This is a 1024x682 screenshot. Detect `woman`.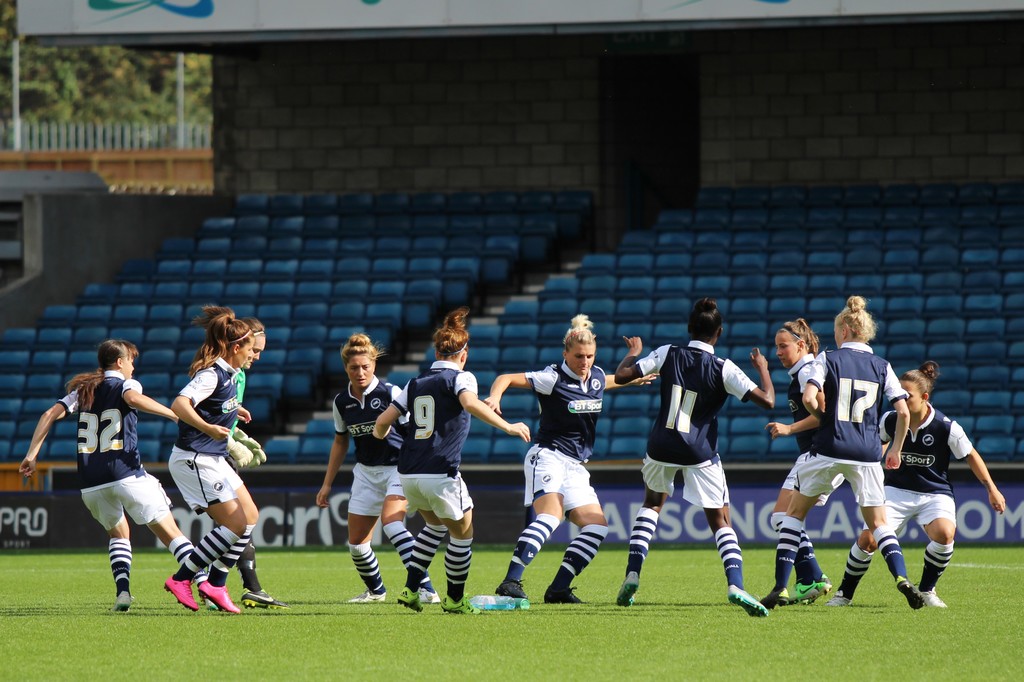
{"left": 484, "top": 313, "right": 659, "bottom": 604}.
